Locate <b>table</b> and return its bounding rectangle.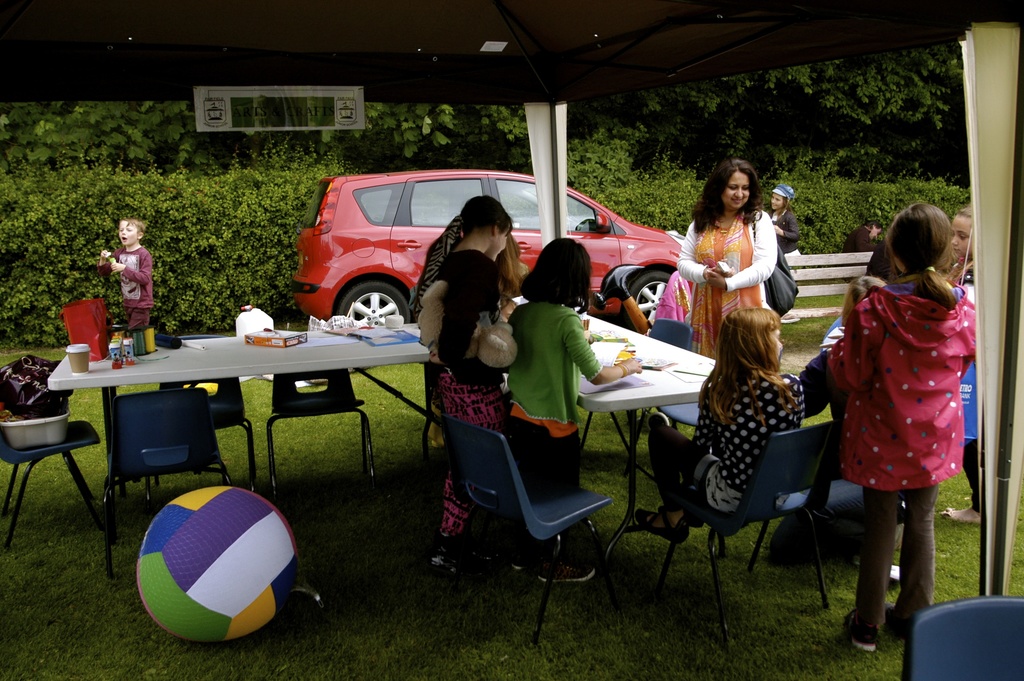
pyautogui.locateOnScreen(53, 324, 433, 511).
